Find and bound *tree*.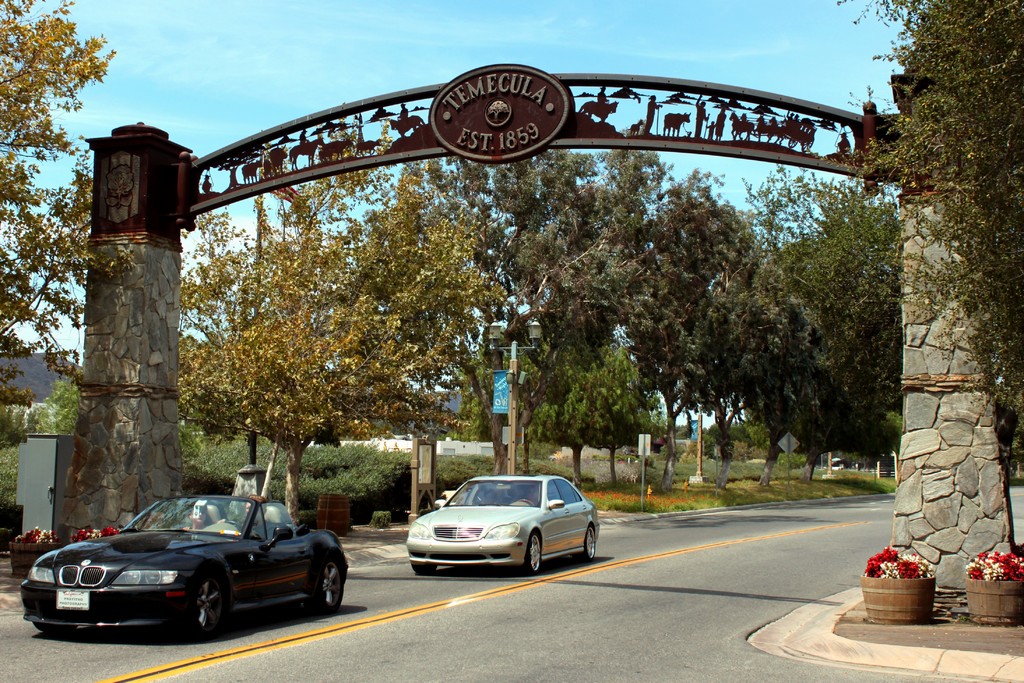
Bound: <bbox>0, 0, 136, 415</bbox>.
